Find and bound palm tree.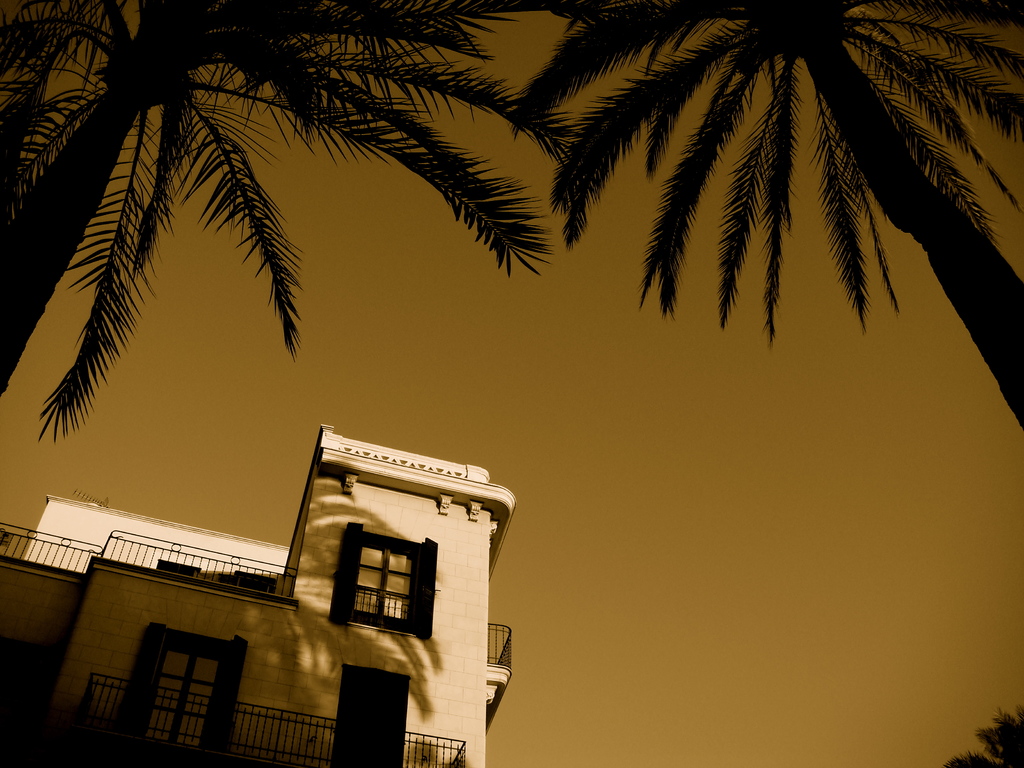
Bound: box=[0, 0, 460, 428].
